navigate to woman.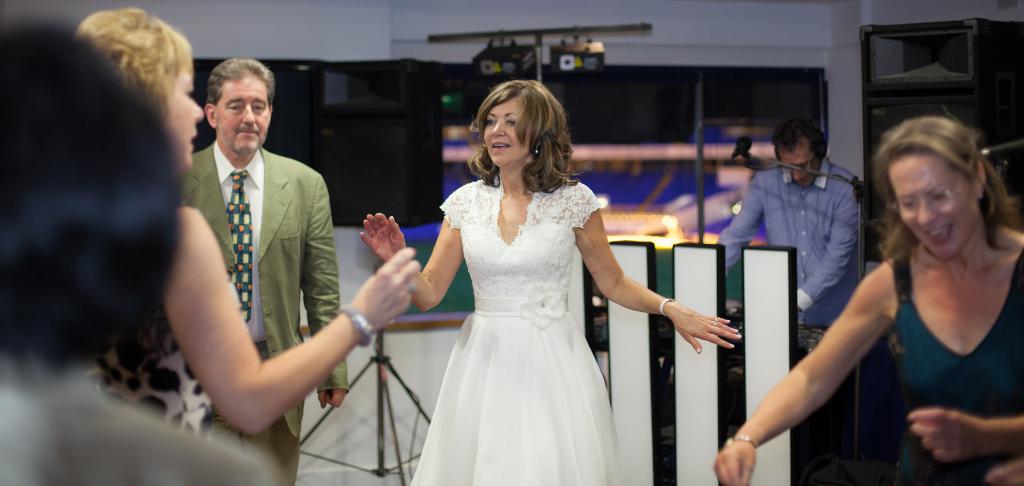
Navigation target: [x1=710, y1=115, x2=1023, y2=485].
